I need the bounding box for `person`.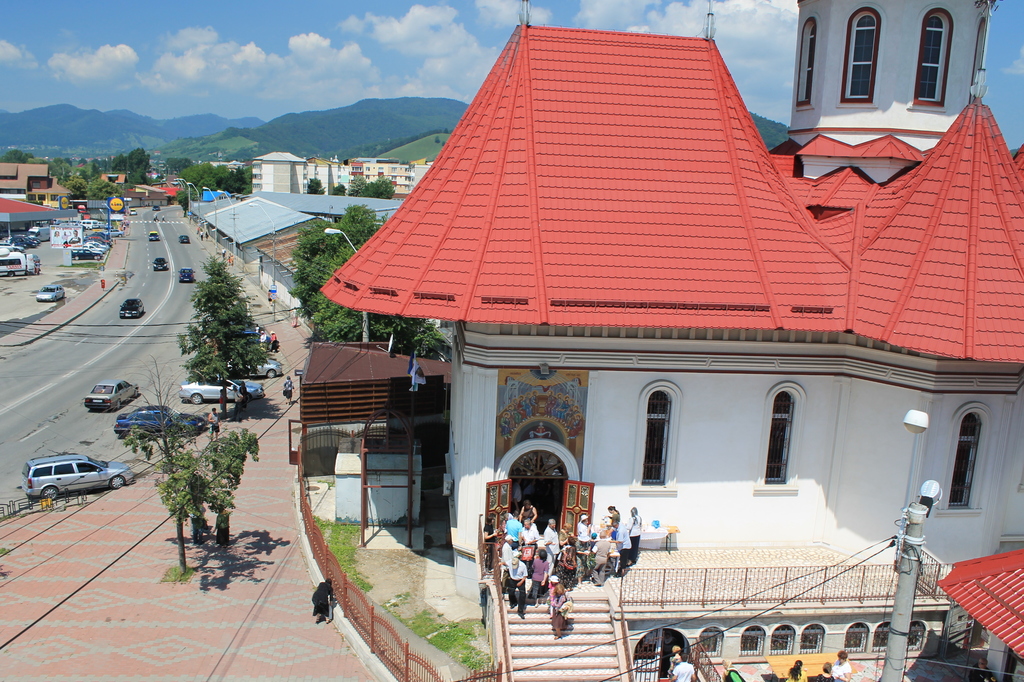
Here it is: [788, 658, 807, 681].
